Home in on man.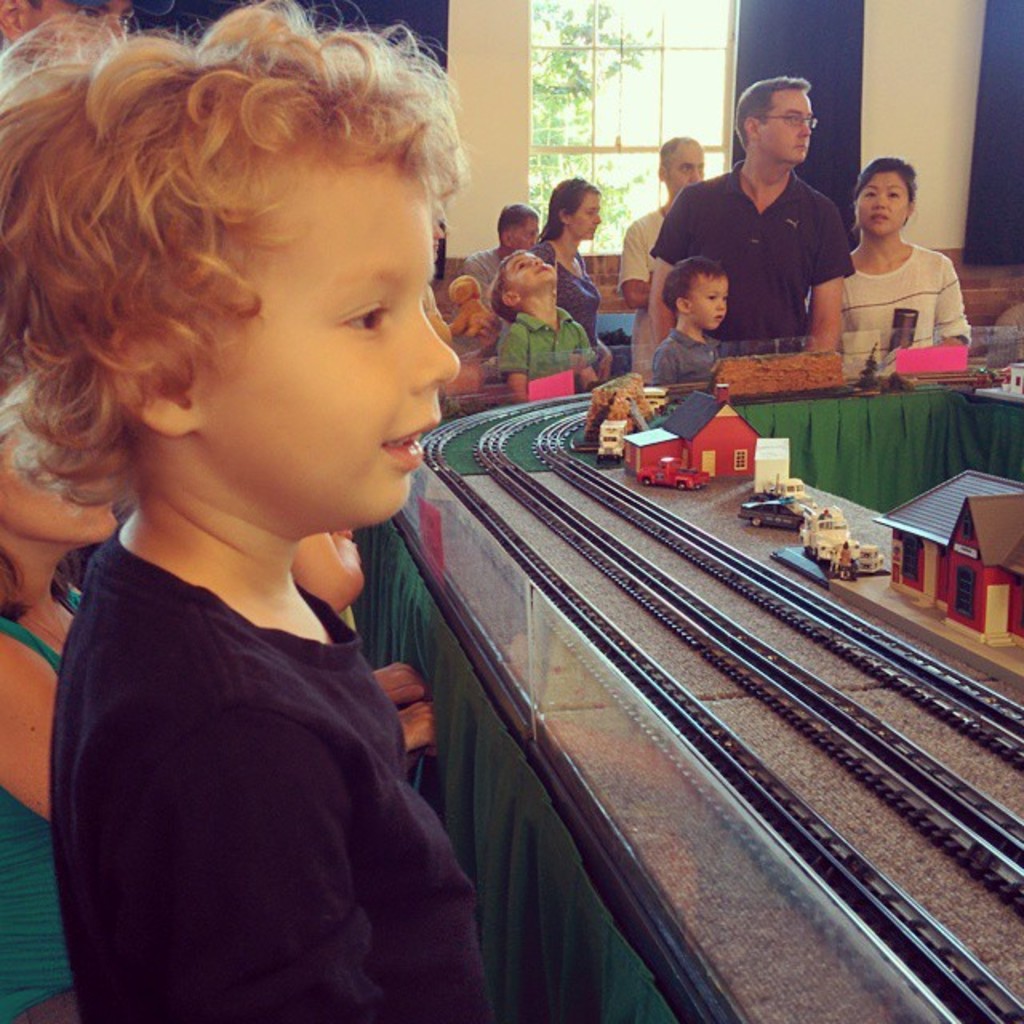
Homed in at box=[683, 80, 877, 358].
